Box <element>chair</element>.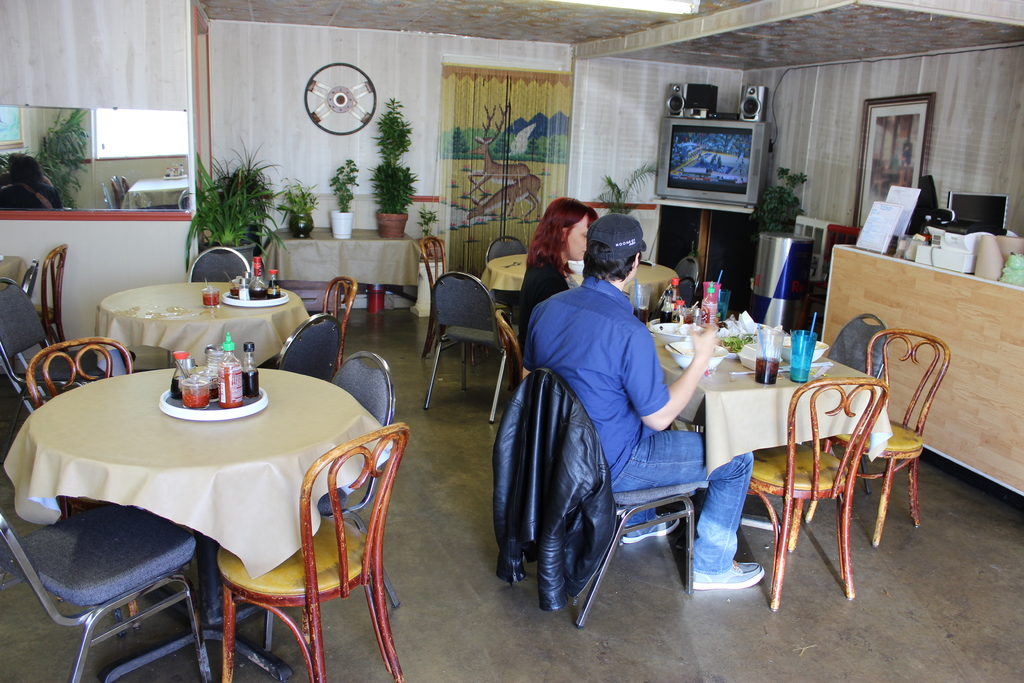
{"x1": 0, "y1": 274, "x2": 138, "y2": 414}.
